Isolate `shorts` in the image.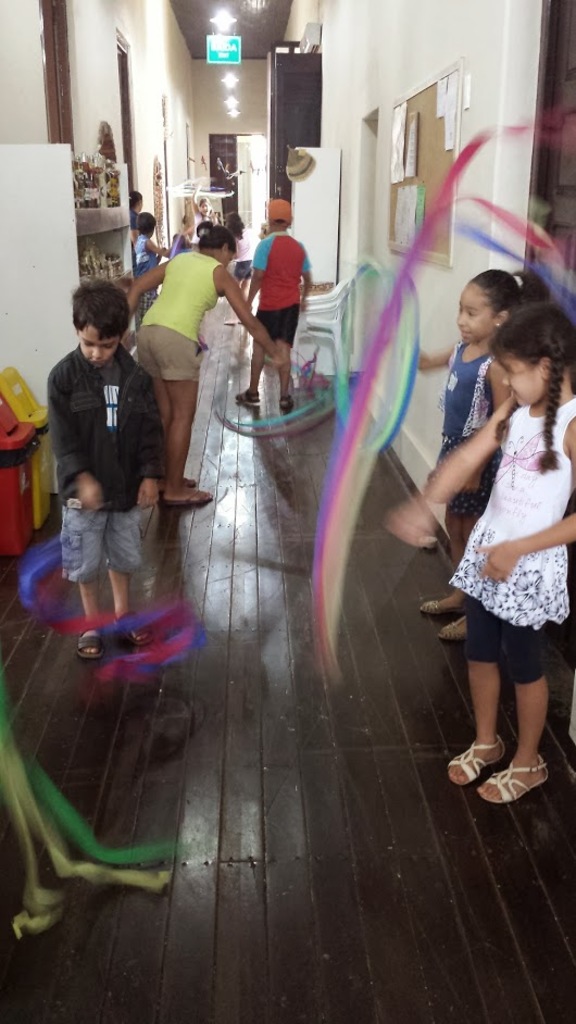
Isolated region: {"x1": 451, "y1": 458, "x2": 497, "y2": 522}.
